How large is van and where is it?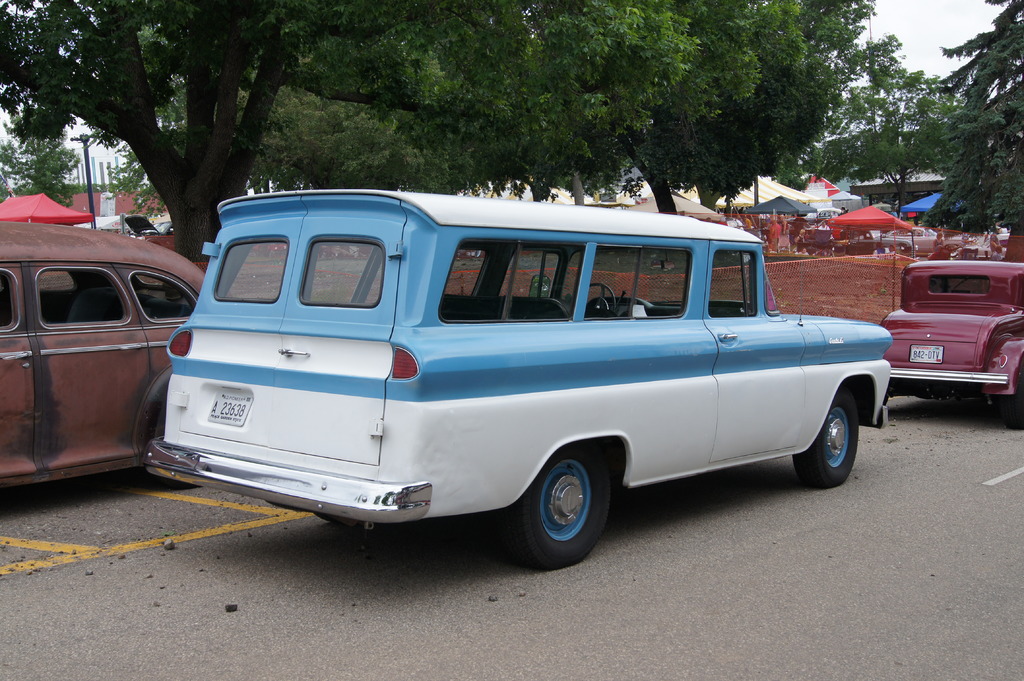
Bounding box: [140,186,893,571].
